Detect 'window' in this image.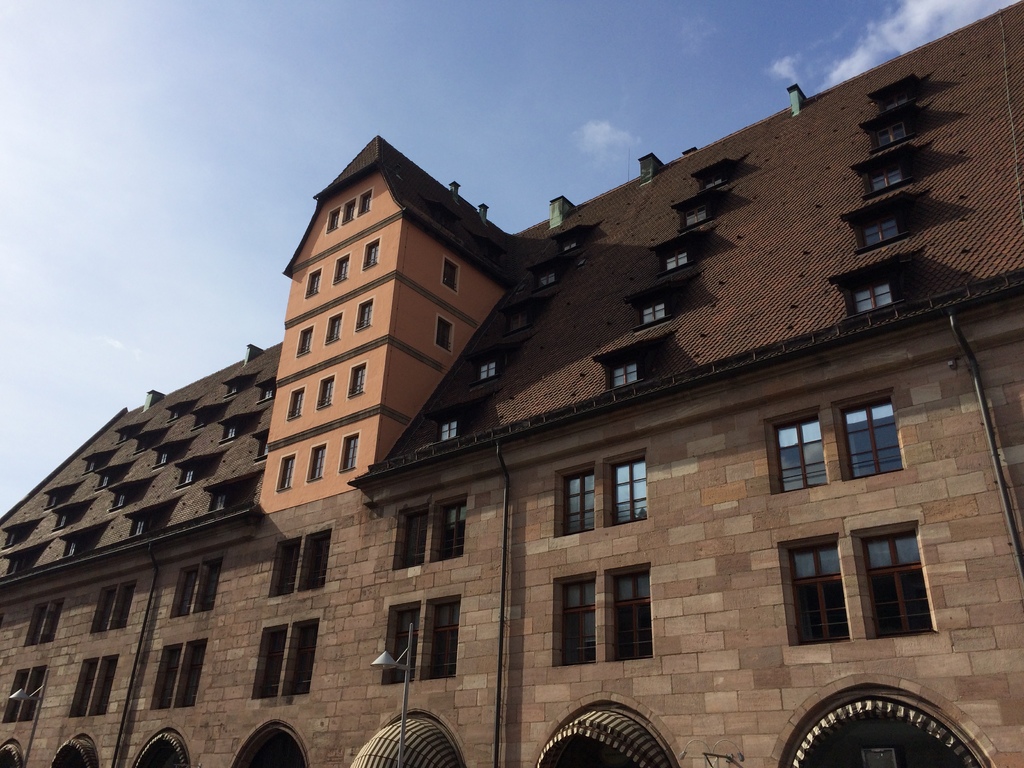
Detection: {"left": 337, "top": 430, "right": 361, "bottom": 471}.
